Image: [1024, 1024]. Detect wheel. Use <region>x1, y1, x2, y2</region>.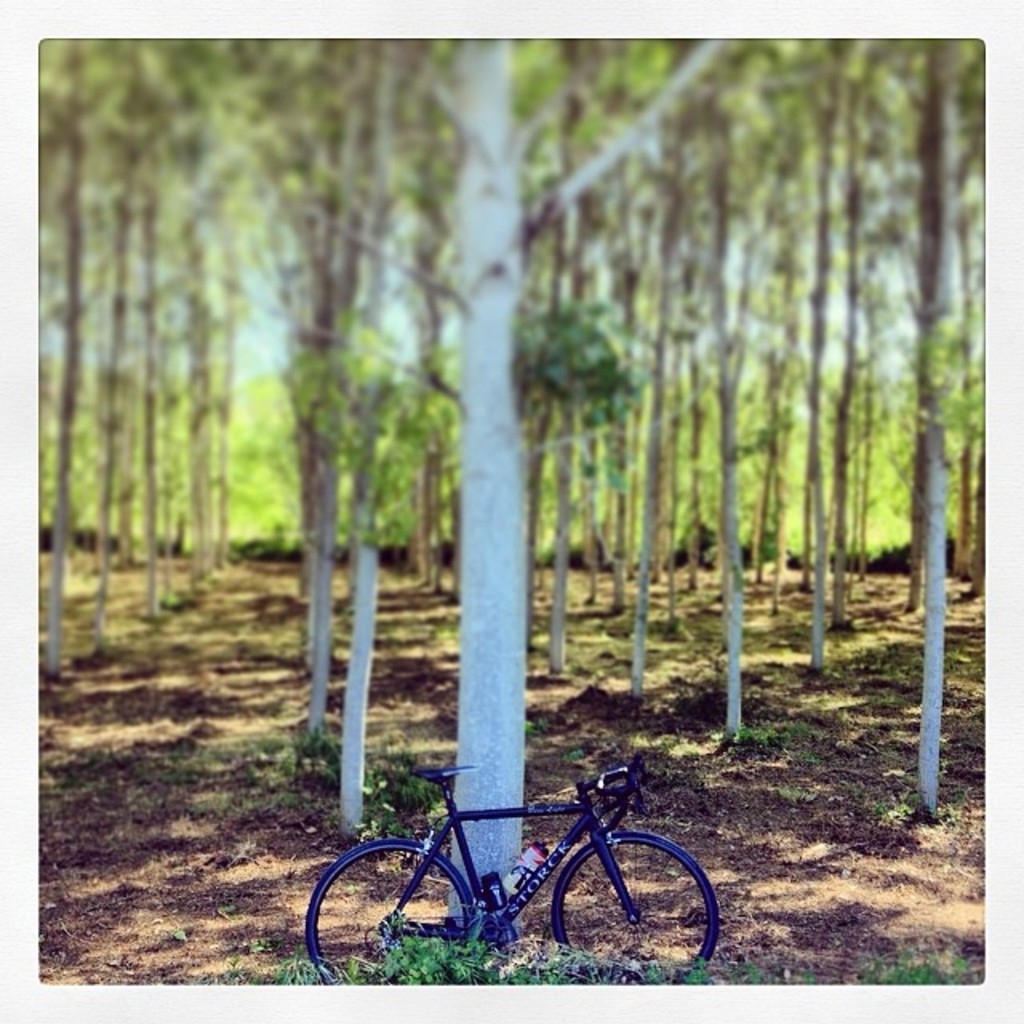
<region>546, 832, 728, 976</region>.
